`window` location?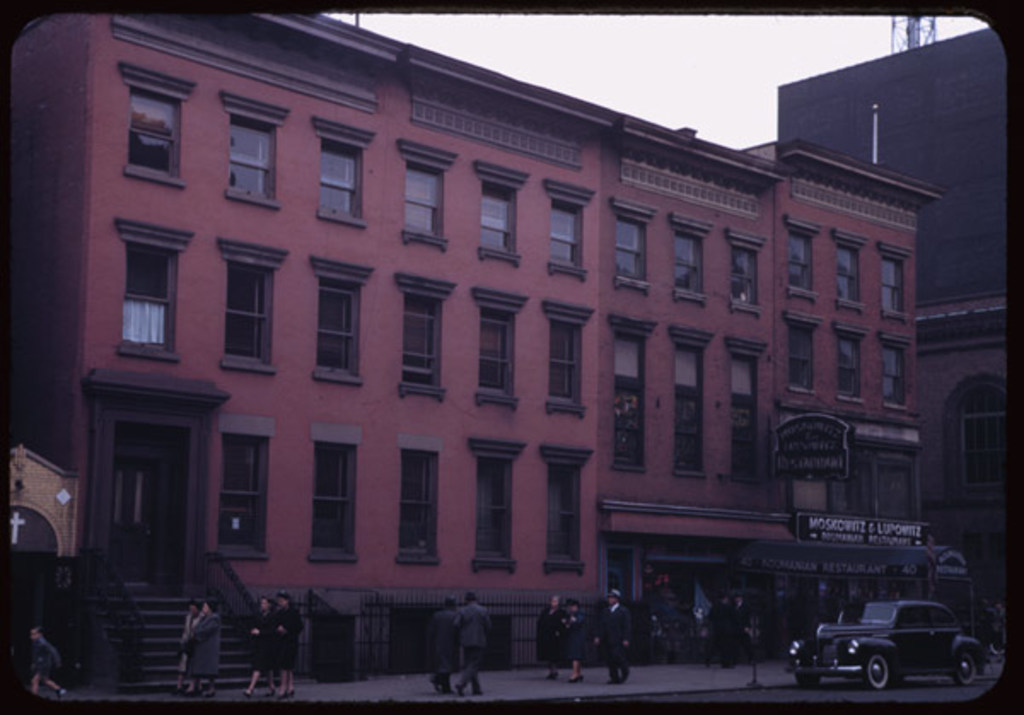
bbox=(724, 225, 765, 323)
